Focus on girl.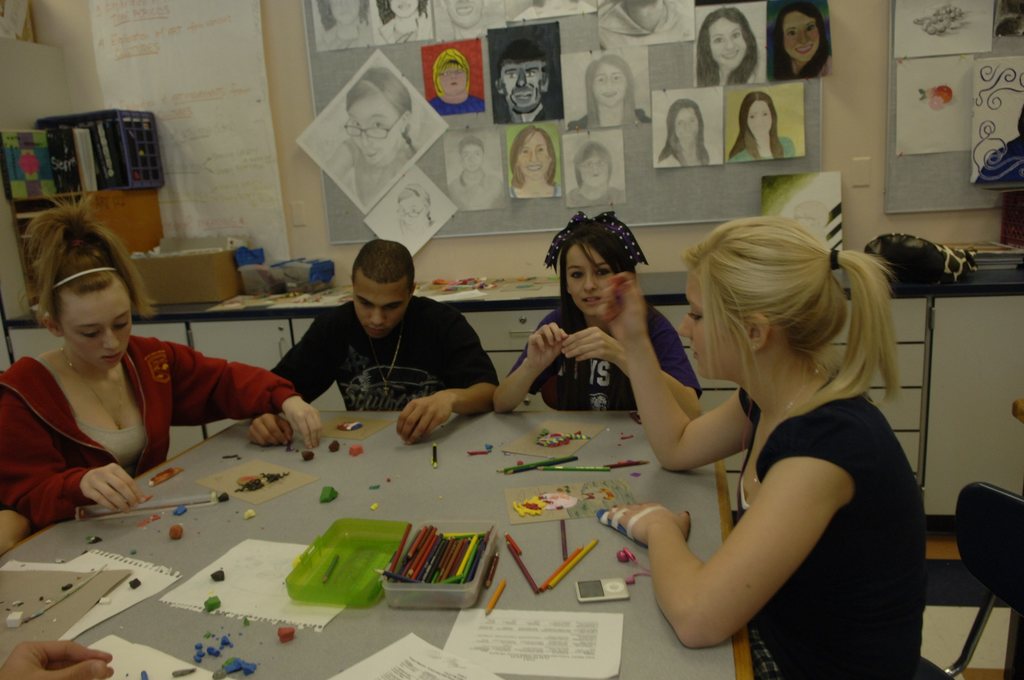
Focused at <box>698,8,762,85</box>.
